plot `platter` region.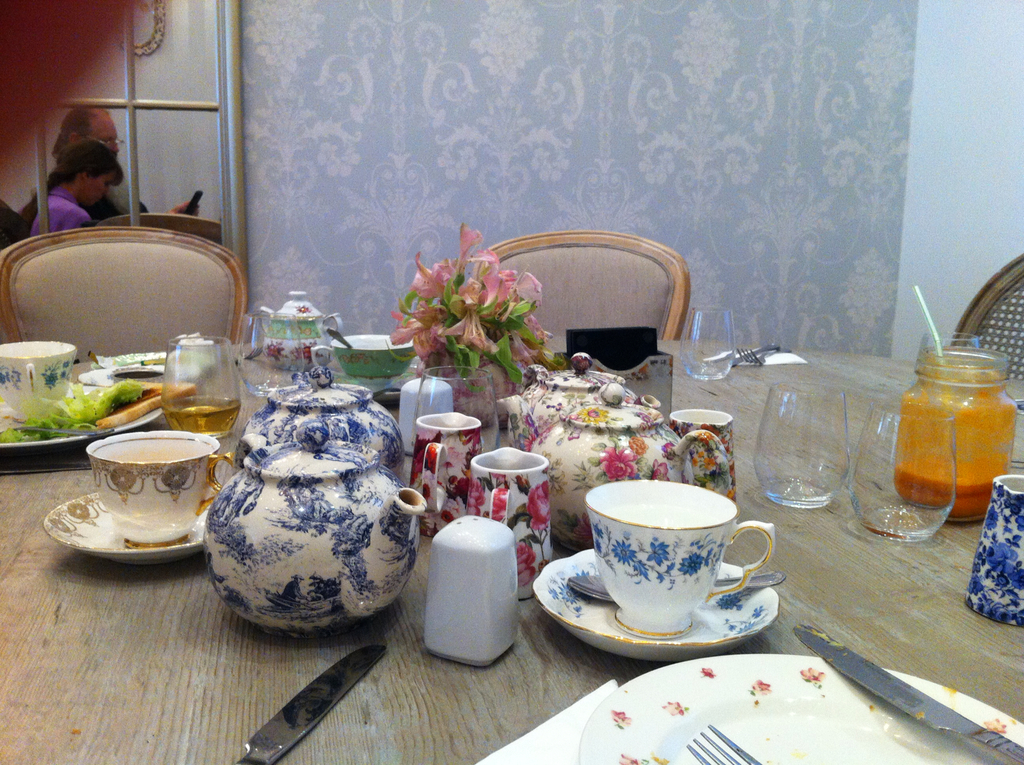
Plotted at <region>532, 548, 780, 665</region>.
